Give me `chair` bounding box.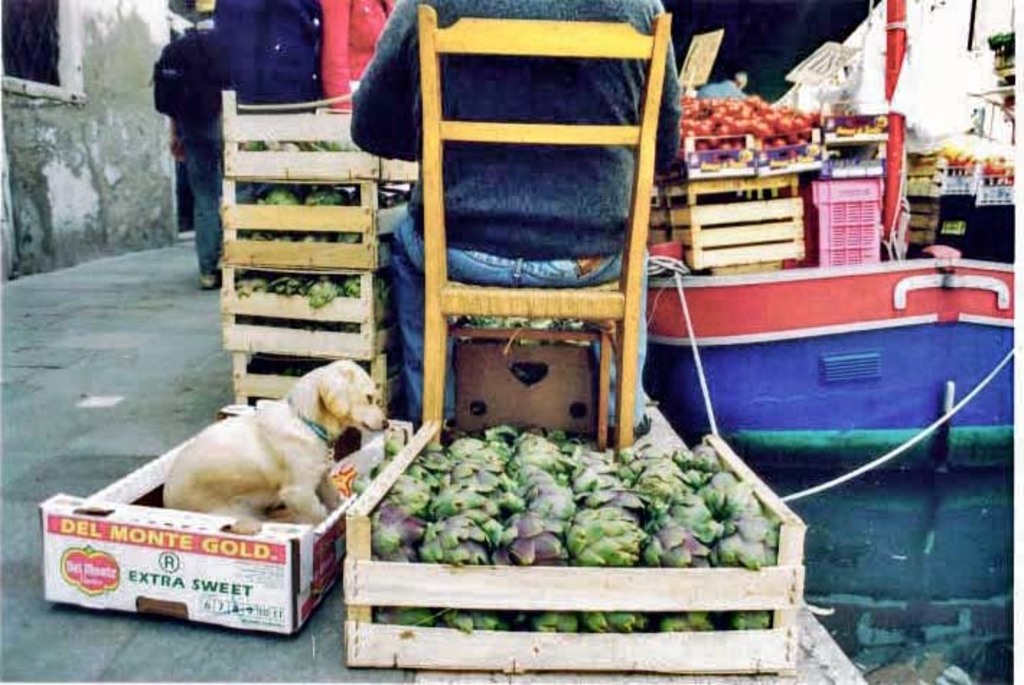
region(372, 30, 699, 477).
